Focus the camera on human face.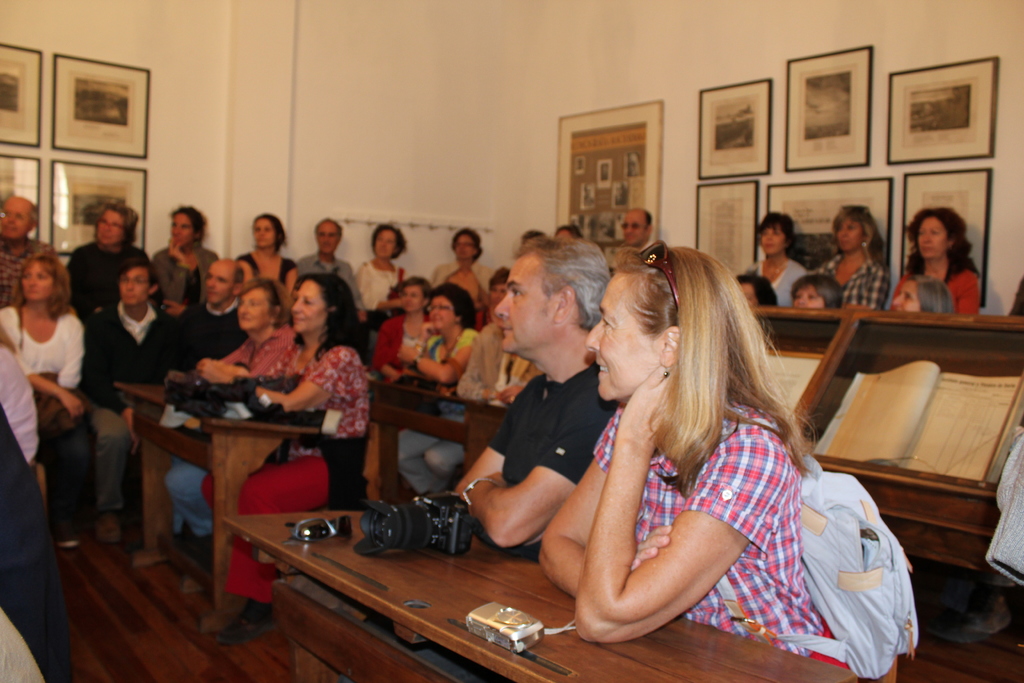
Focus region: [x1=317, y1=225, x2=342, y2=255].
